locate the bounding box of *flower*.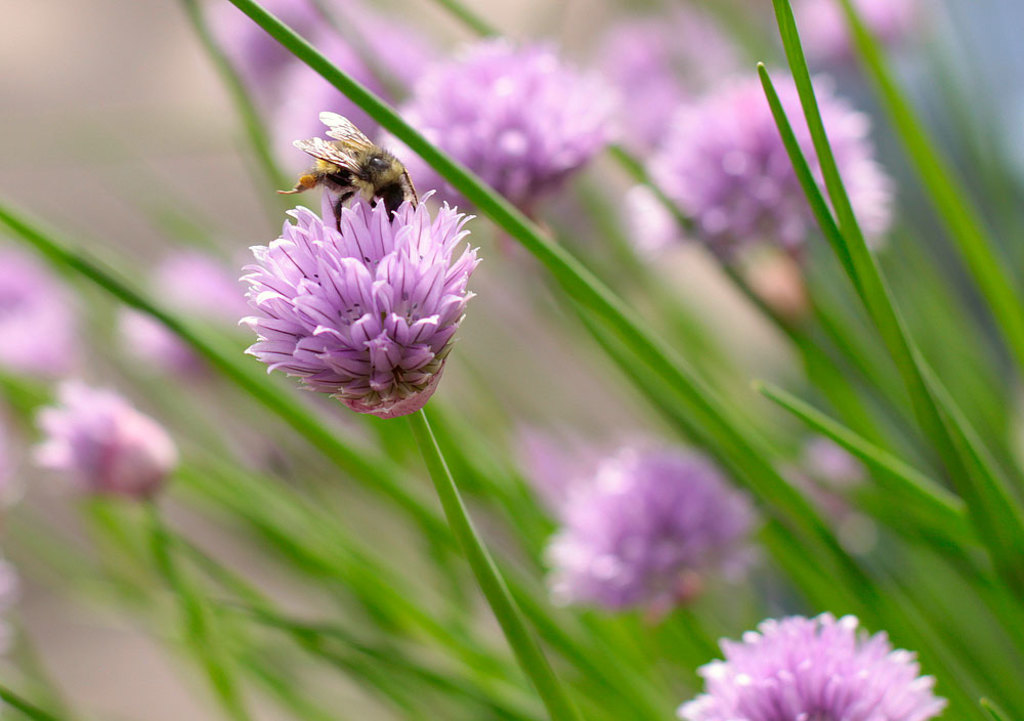
Bounding box: (x1=679, y1=611, x2=950, y2=720).
